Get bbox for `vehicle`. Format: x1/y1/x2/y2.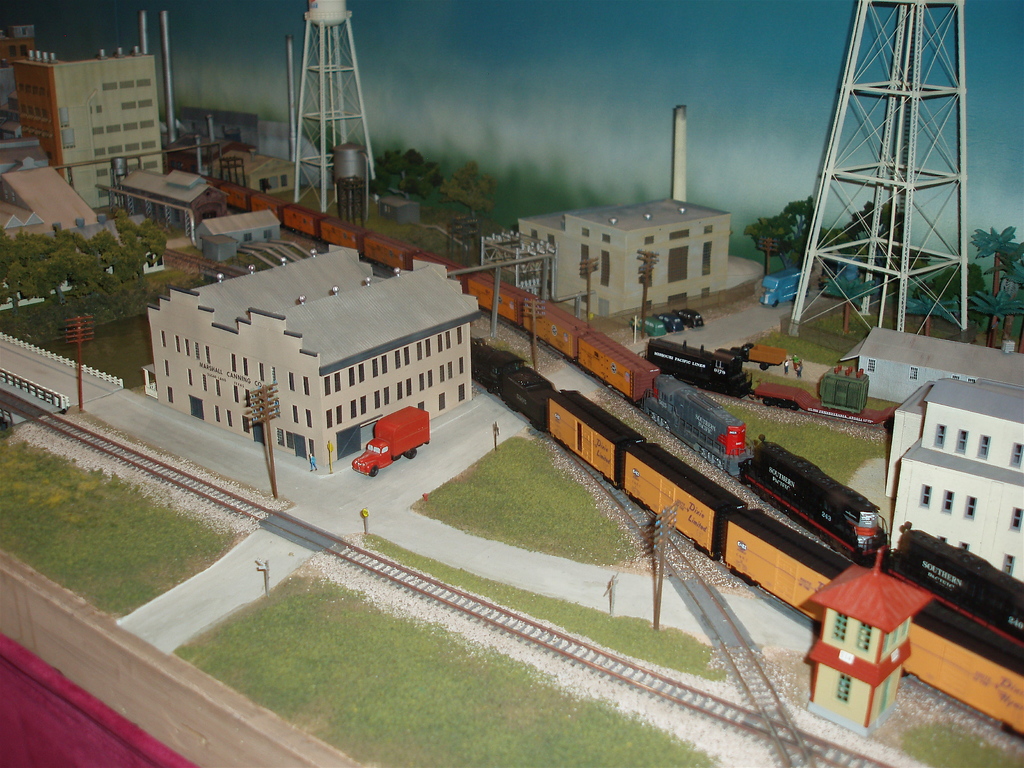
629/317/670/336.
